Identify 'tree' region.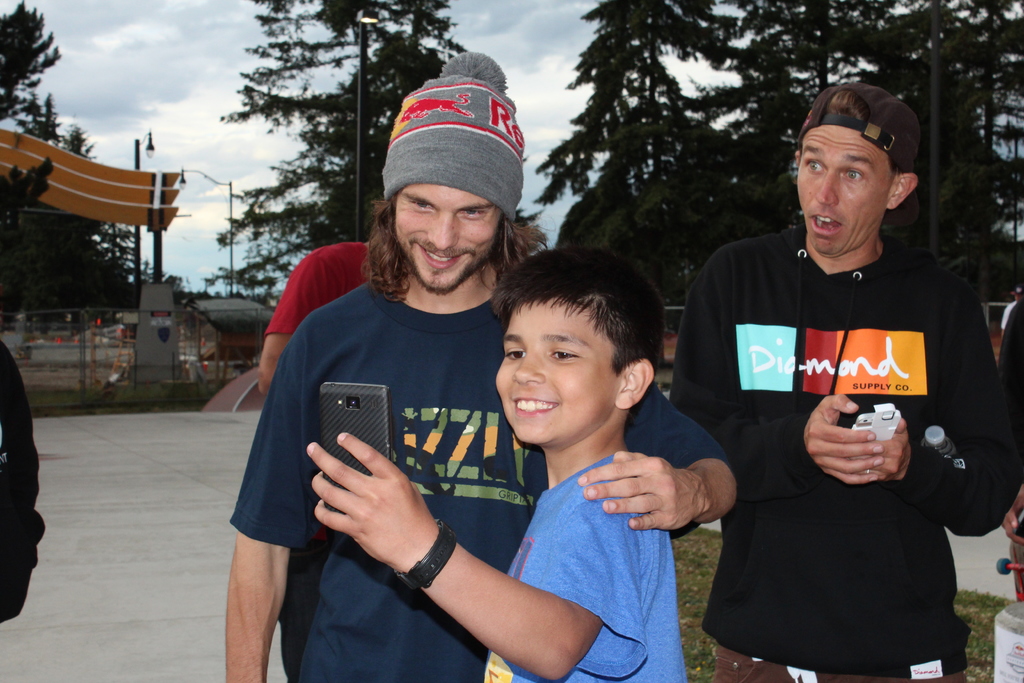
Region: 0:4:118:308.
